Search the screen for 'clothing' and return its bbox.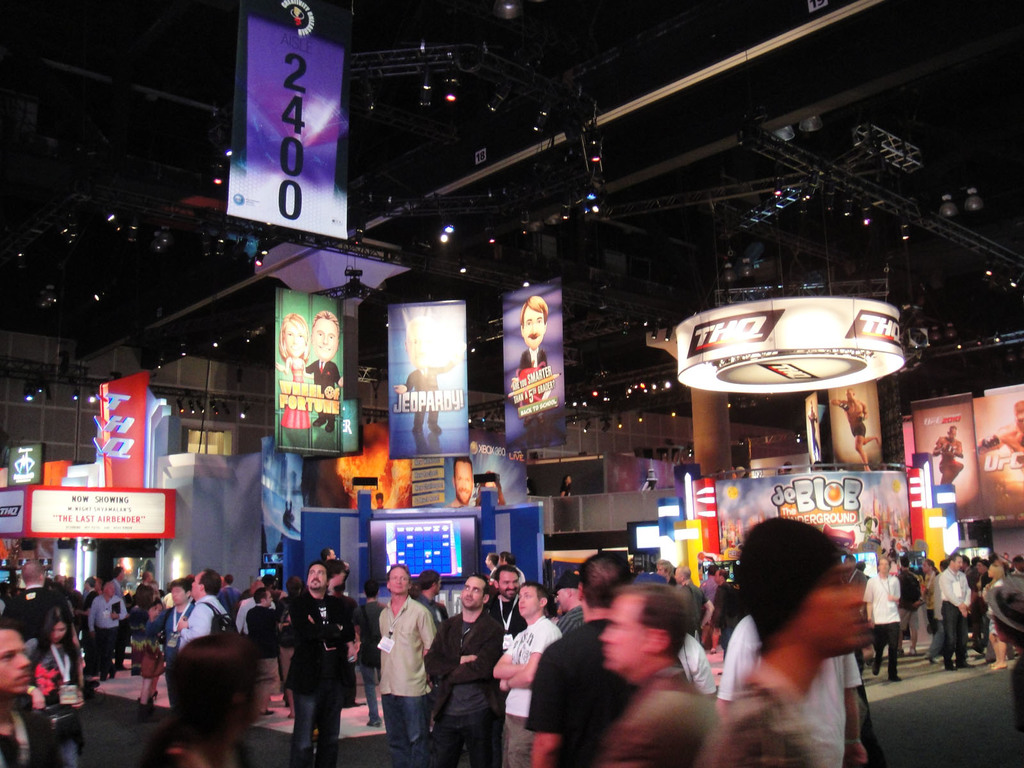
Found: box=[708, 659, 849, 767].
